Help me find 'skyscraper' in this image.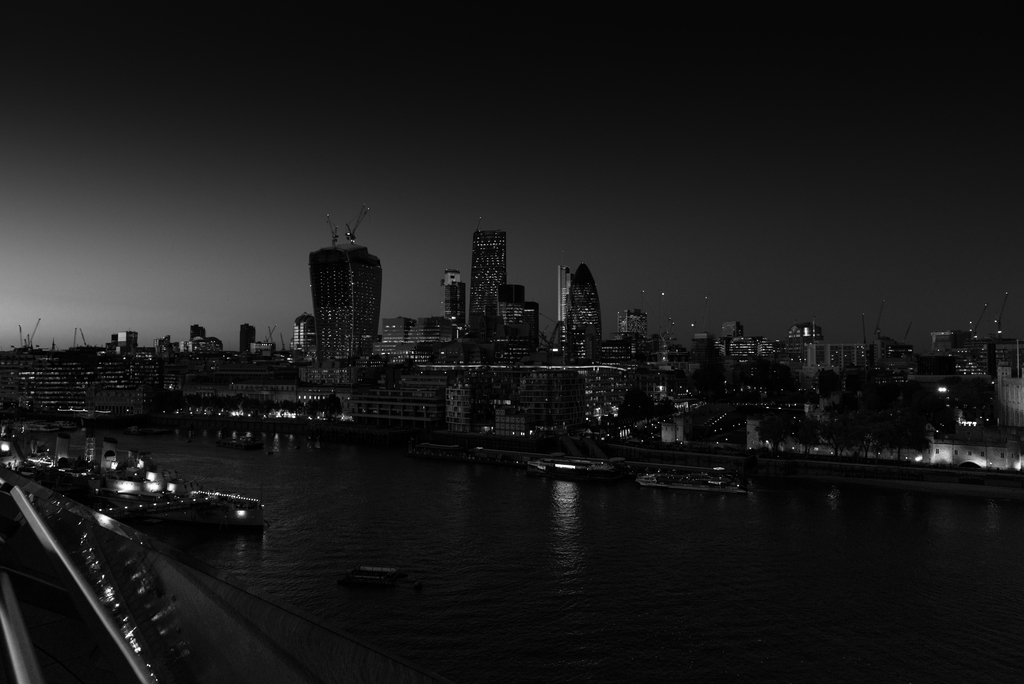
Found it: Rect(470, 231, 507, 332).
